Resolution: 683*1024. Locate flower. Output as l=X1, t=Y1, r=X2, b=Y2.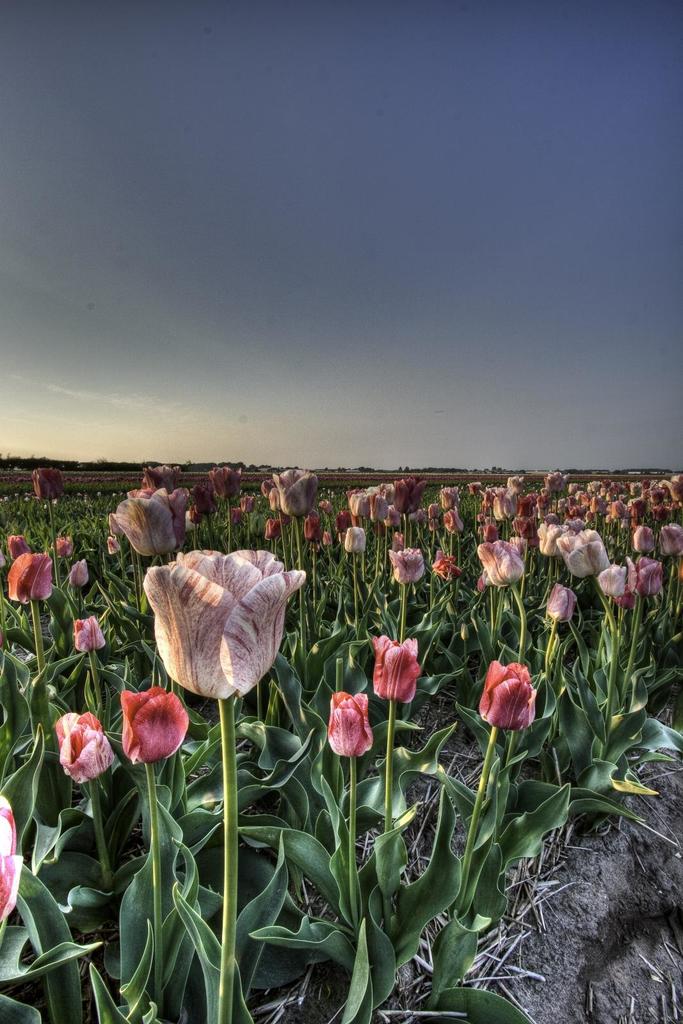
l=70, t=559, r=92, b=585.
